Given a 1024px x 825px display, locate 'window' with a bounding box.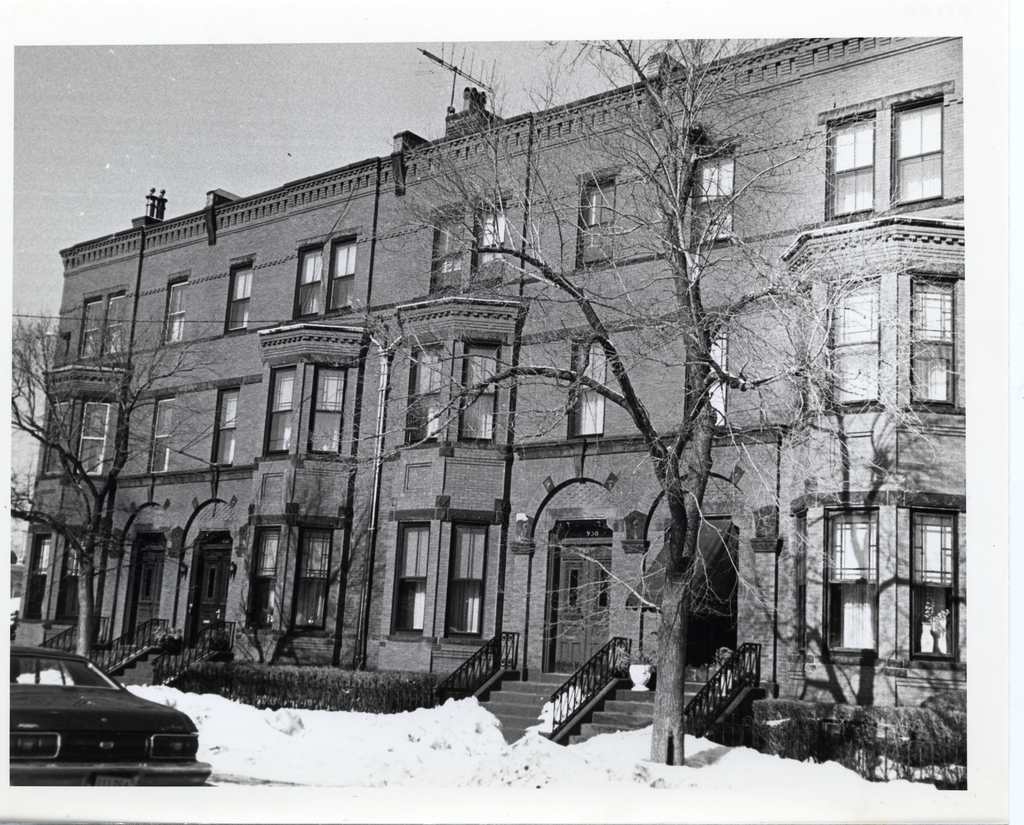
Located: select_region(843, 90, 946, 218).
